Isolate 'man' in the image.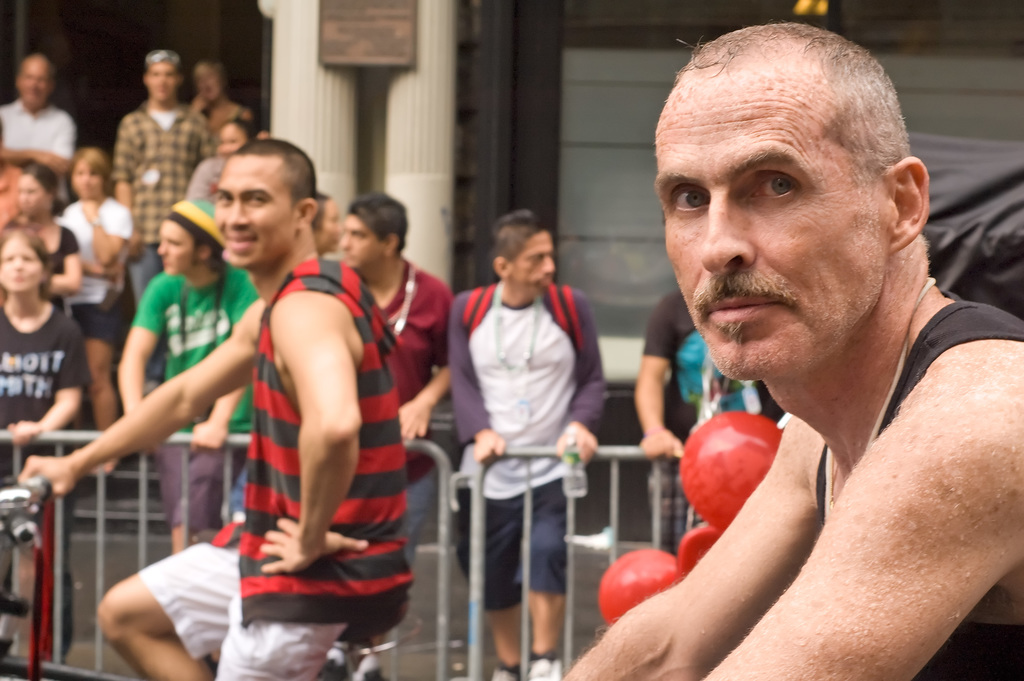
Isolated region: <region>589, 25, 1023, 680</region>.
